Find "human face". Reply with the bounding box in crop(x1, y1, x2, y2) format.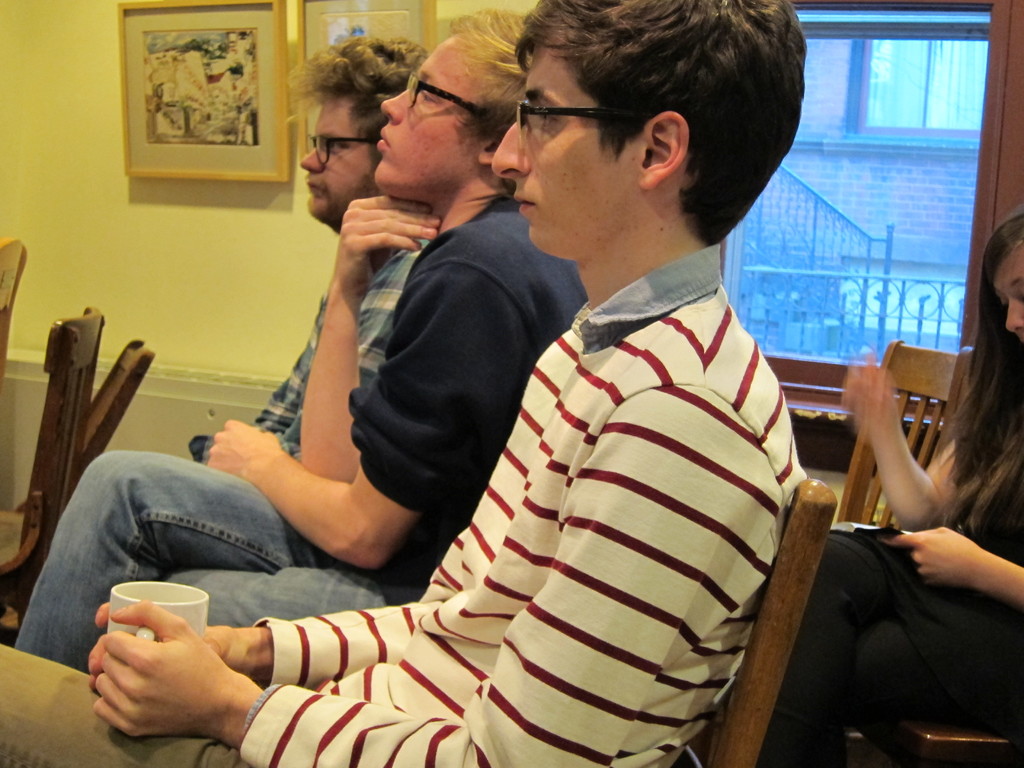
crop(375, 38, 483, 198).
